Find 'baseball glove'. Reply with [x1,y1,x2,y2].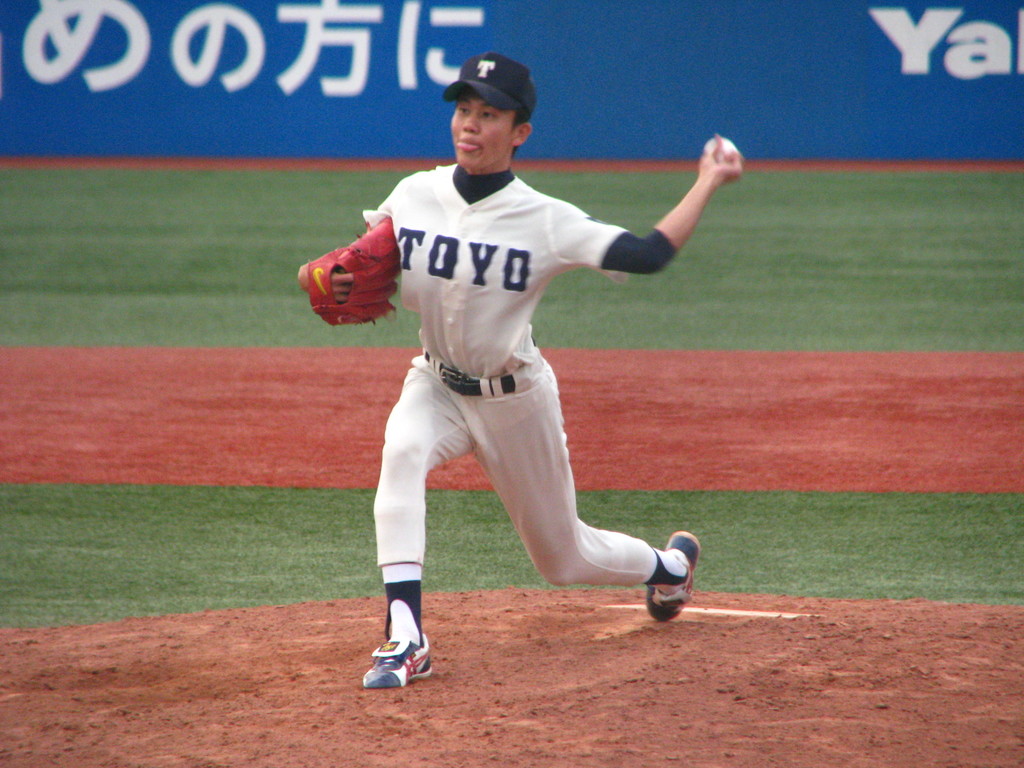
[310,212,404,328].
